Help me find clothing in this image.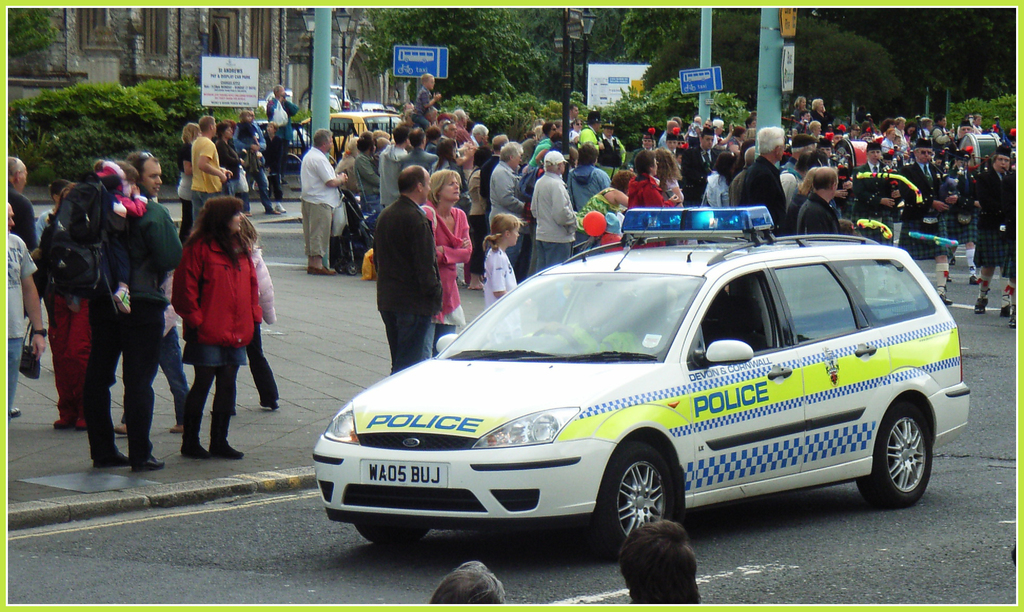
Found it: left=554, top=155, right=618, bottom=210.
